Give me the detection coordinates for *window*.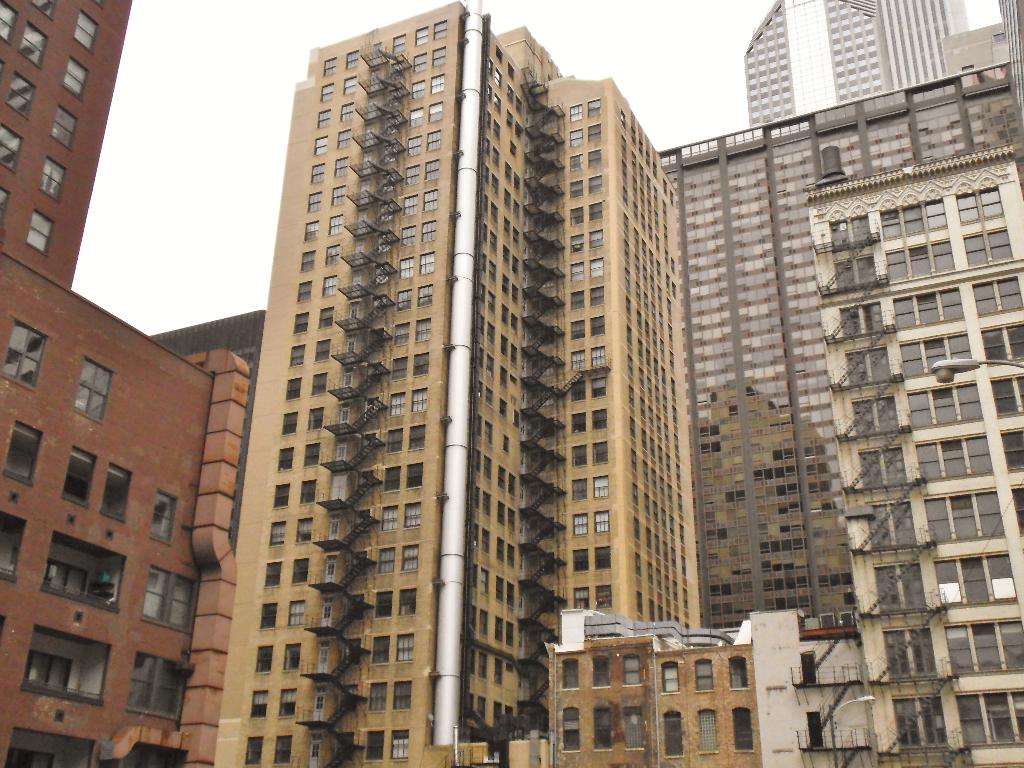
398,225,409,244.
